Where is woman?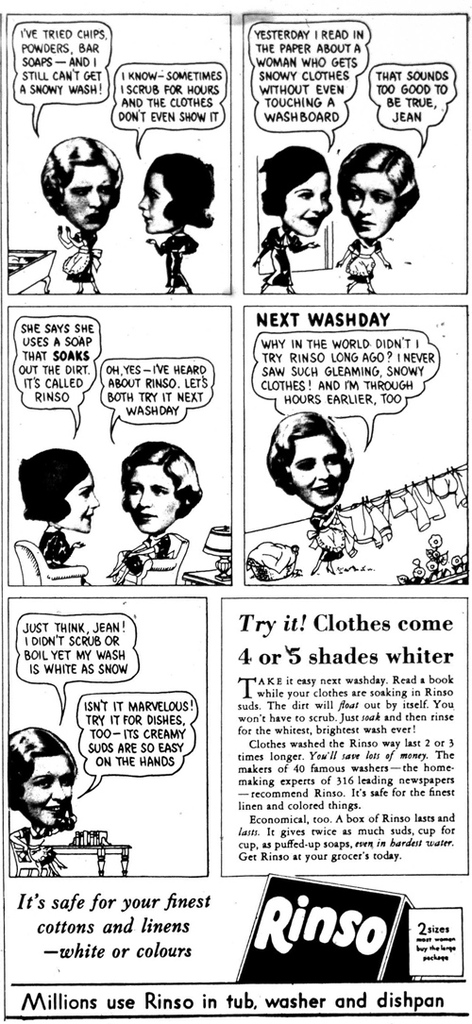
left=103, top=433, right=211, bottom=591.
